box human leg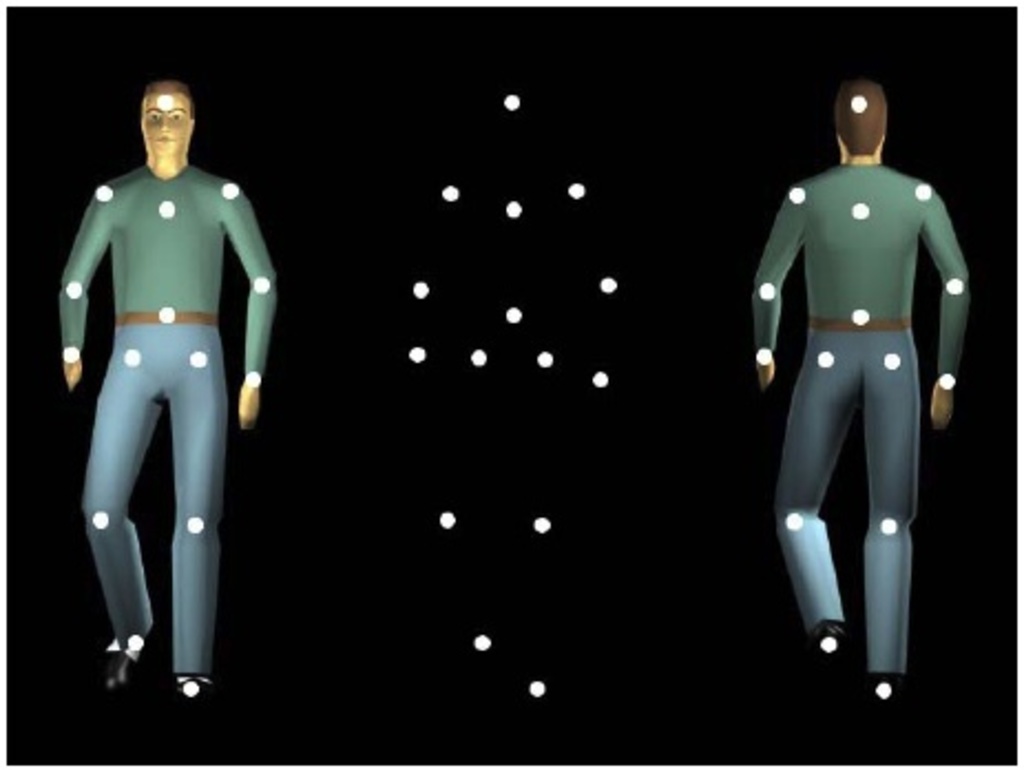
x1=82, y1=319, x2=159, y2=681
